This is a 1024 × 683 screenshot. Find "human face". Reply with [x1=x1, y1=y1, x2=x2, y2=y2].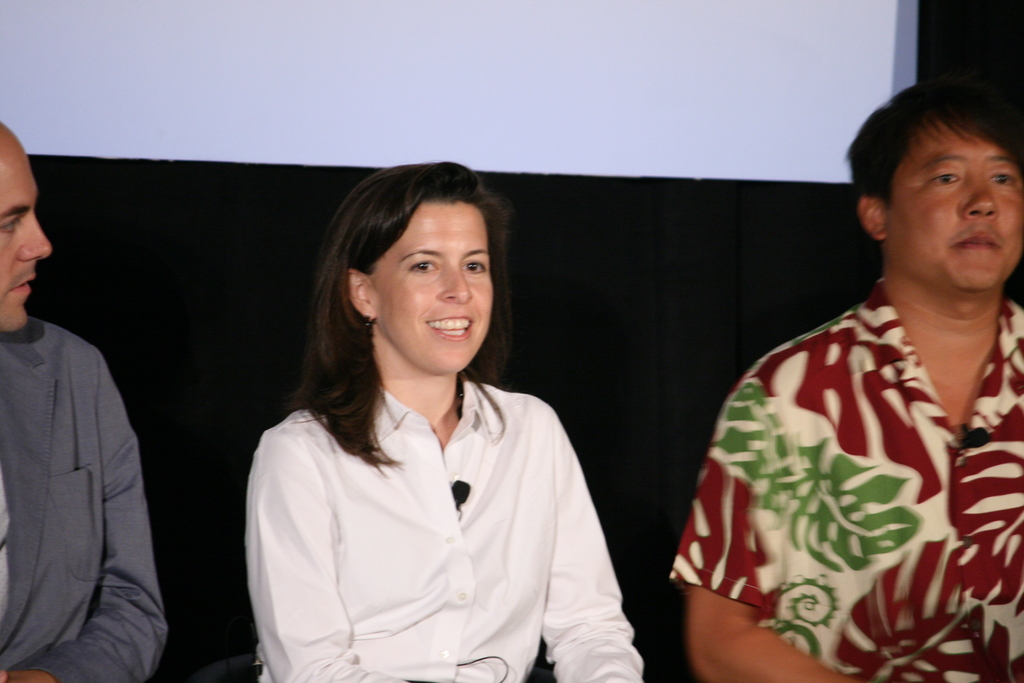
[x1=0, y1=152, x2=51, y2=333].
